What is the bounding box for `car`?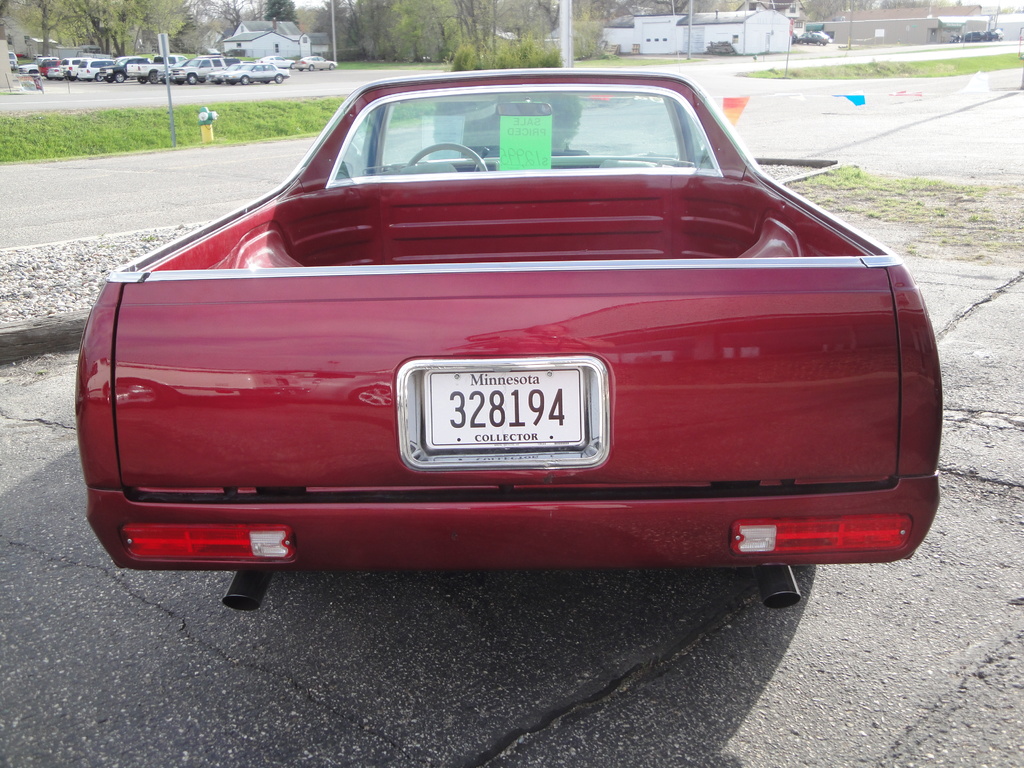
region(294, 54, 337, 72).
